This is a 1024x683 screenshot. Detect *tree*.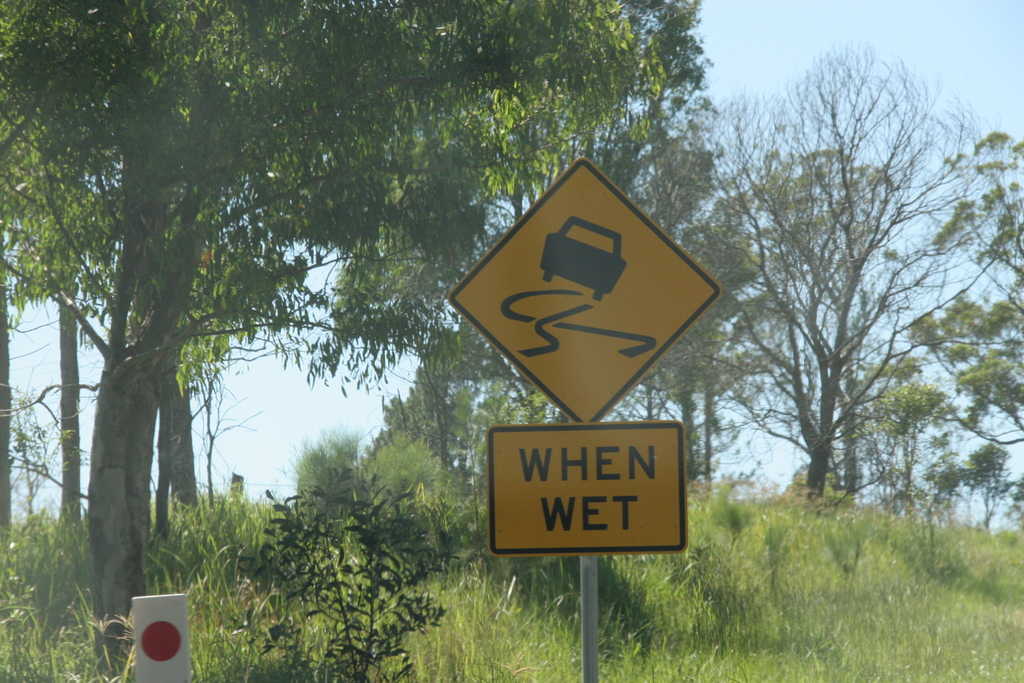
(x1=0, y1=0, x2=708, y2=682).
